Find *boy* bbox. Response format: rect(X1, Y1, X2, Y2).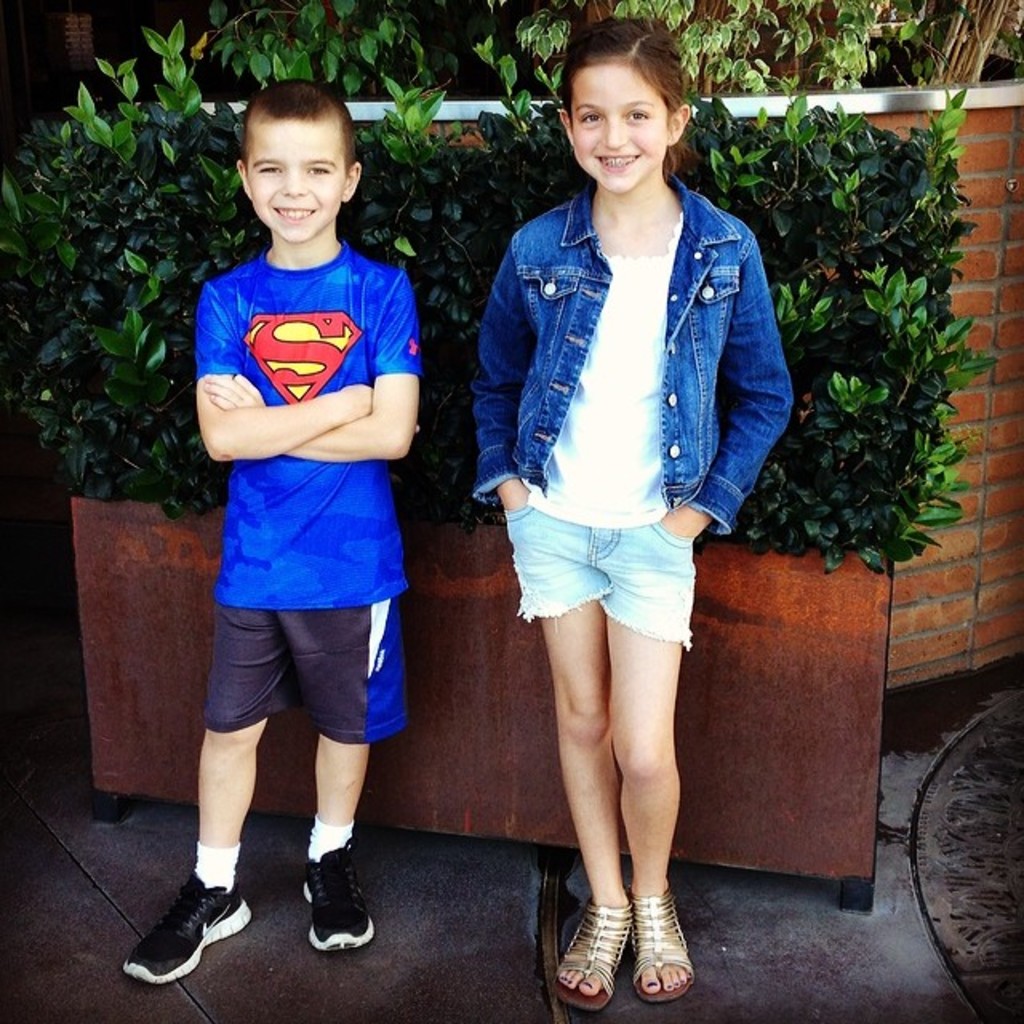
rect(123, 77, 422, 986).
